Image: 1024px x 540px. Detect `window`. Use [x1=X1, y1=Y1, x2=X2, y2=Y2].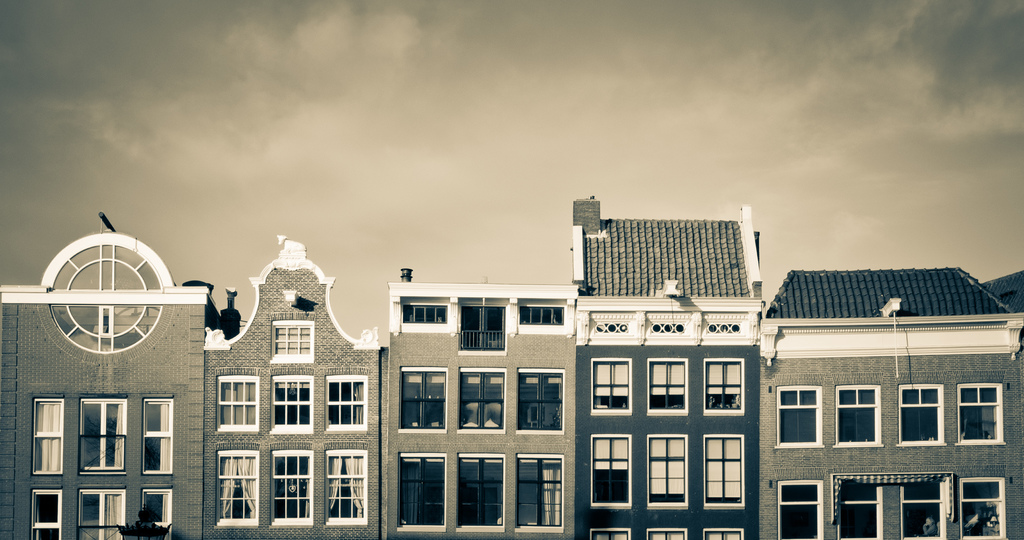
[x1=36, y1=487, x2=63, y2=539].
